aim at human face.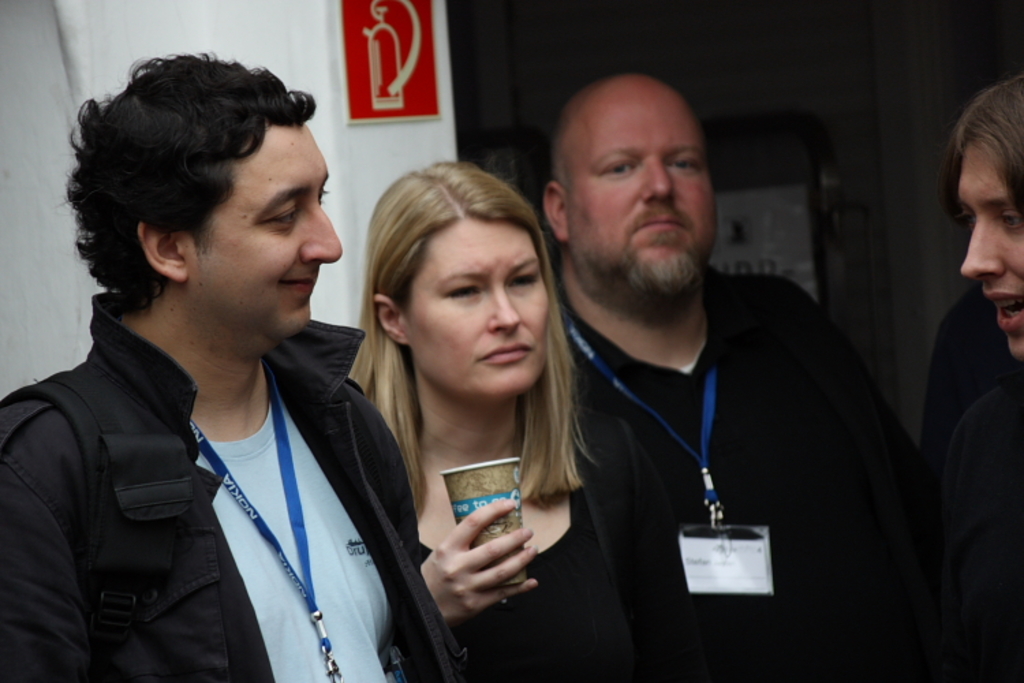
Aimed at 565:107:715:279.
